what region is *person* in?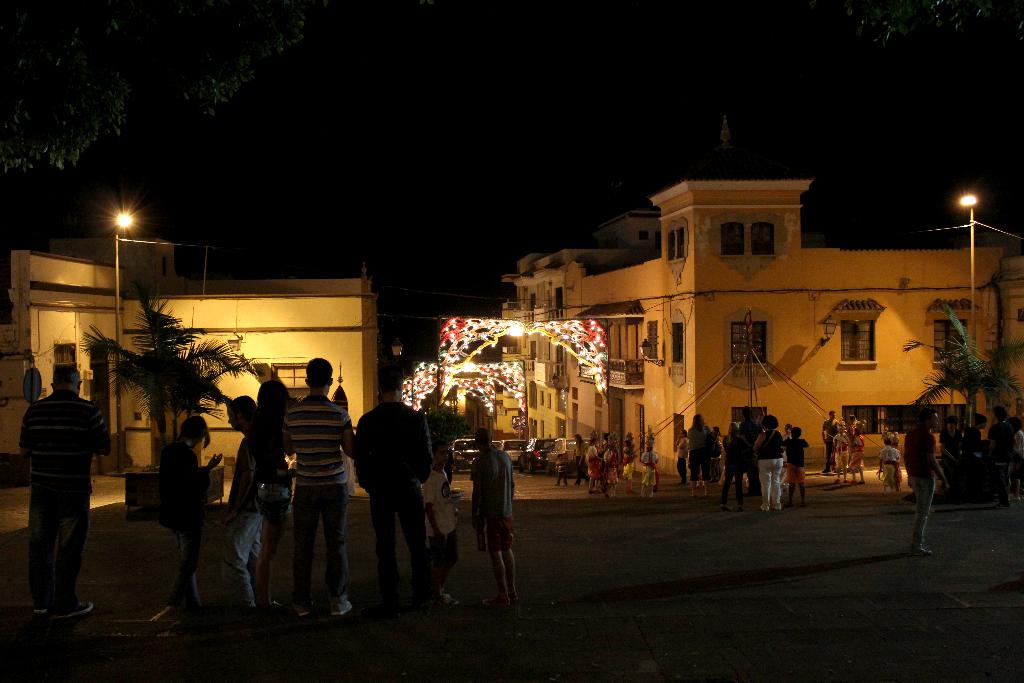
rect(570, 435, 587, 489).
